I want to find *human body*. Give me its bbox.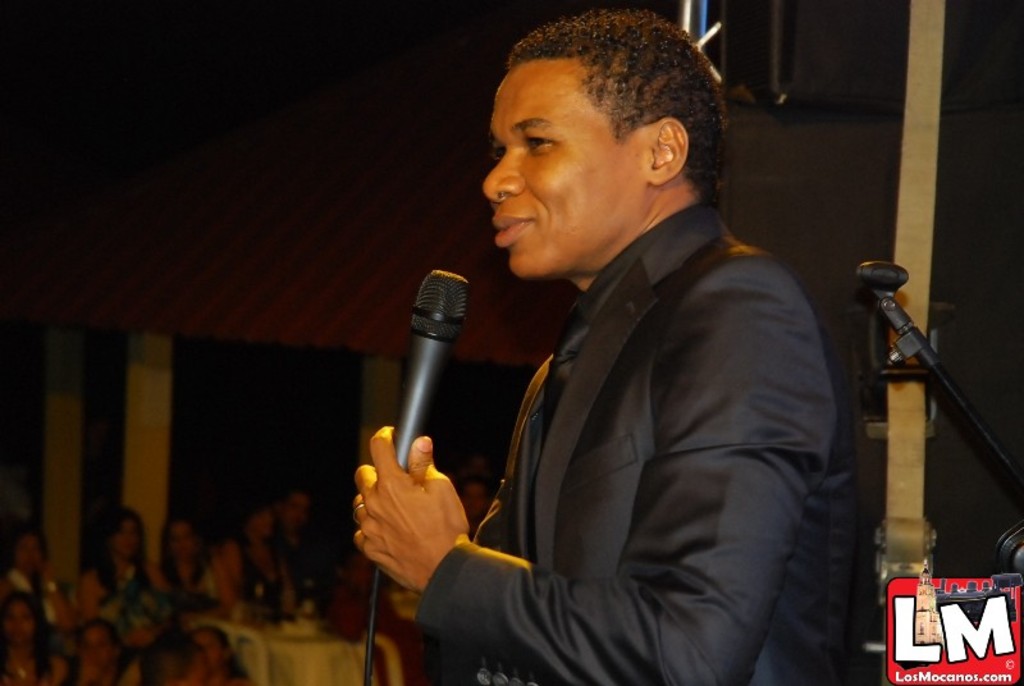
150, 522, 209, 621.
